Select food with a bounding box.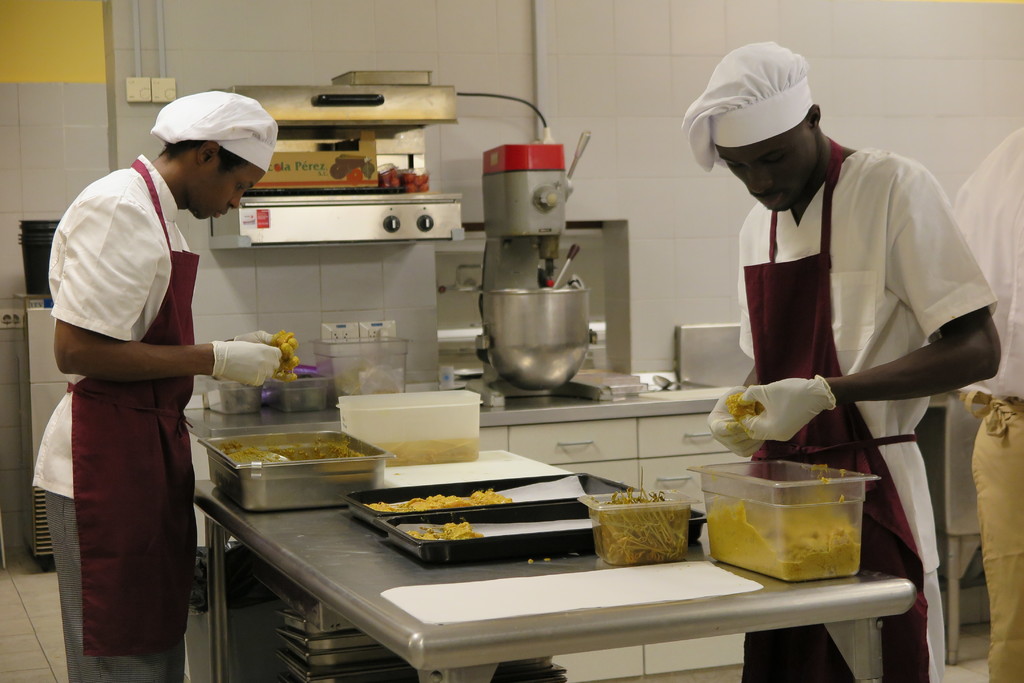
left=371, top=440, right=476, bottom=466.
